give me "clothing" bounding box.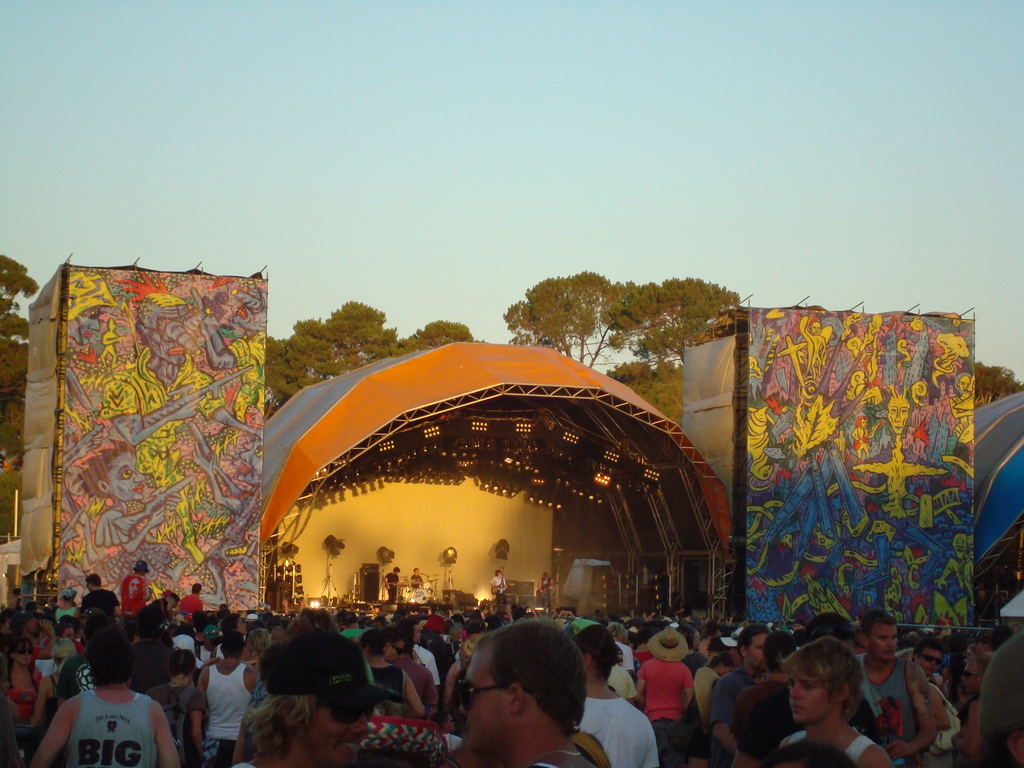
(204,660,252,745).
